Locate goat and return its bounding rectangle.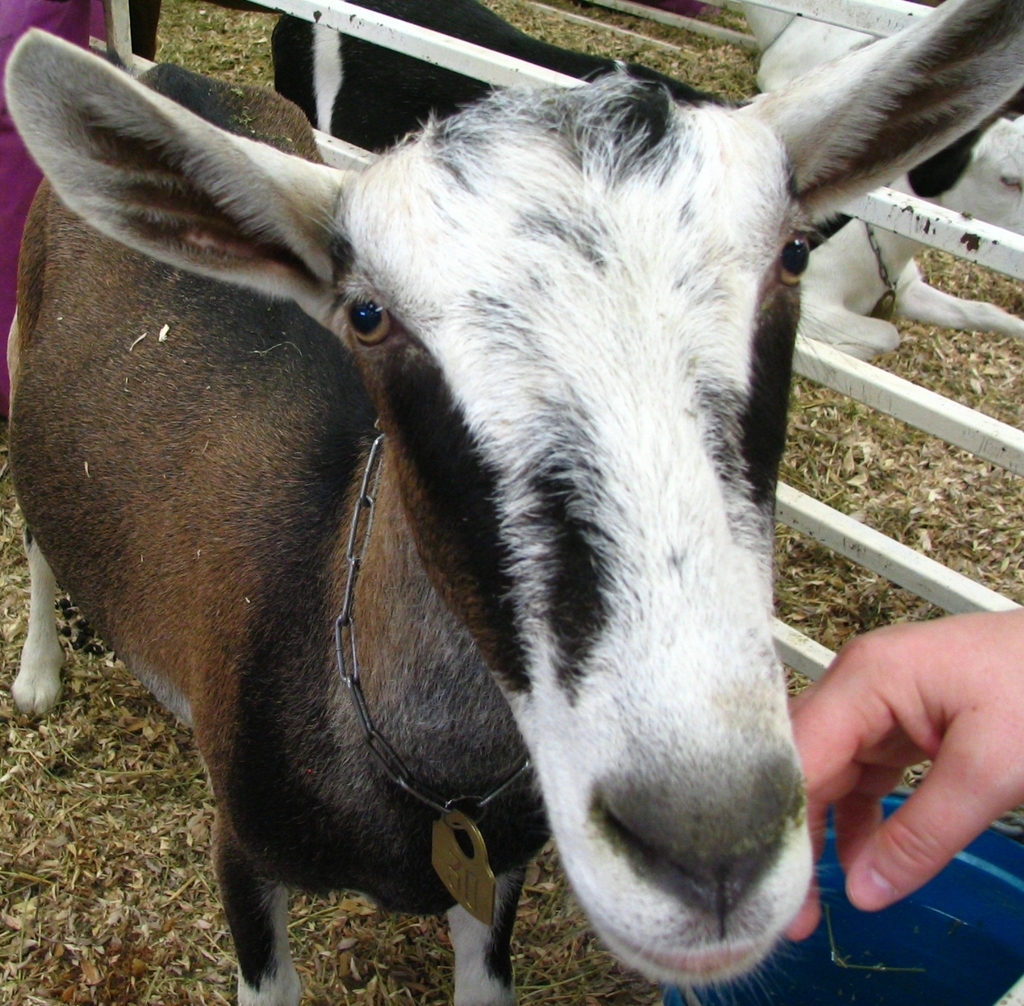
(0, 0, 1023, 1005).
